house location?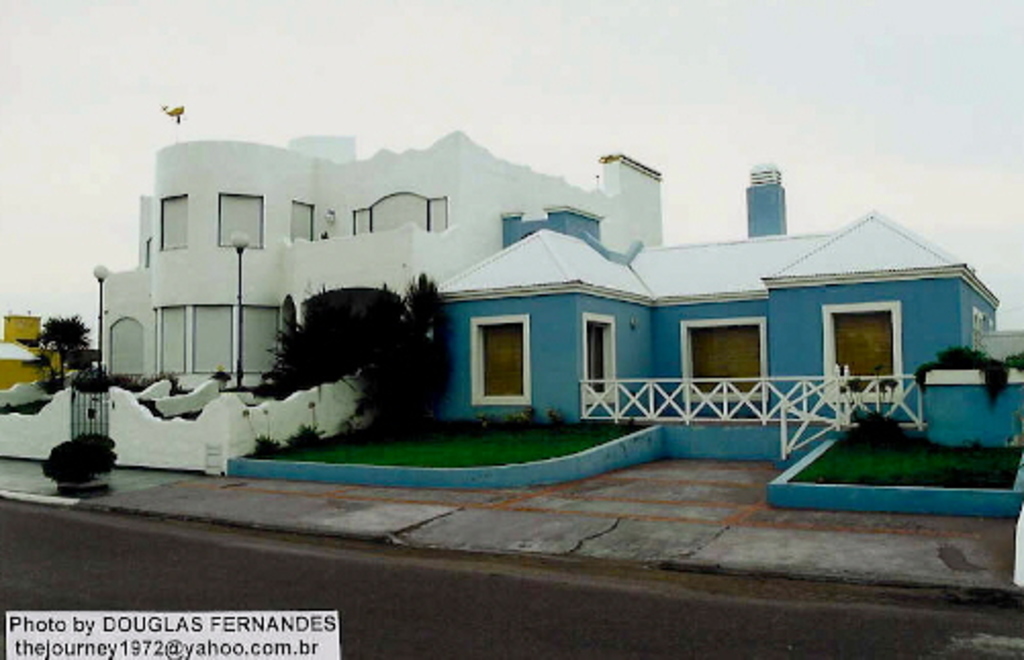
box(654, 233, 783, 435)
